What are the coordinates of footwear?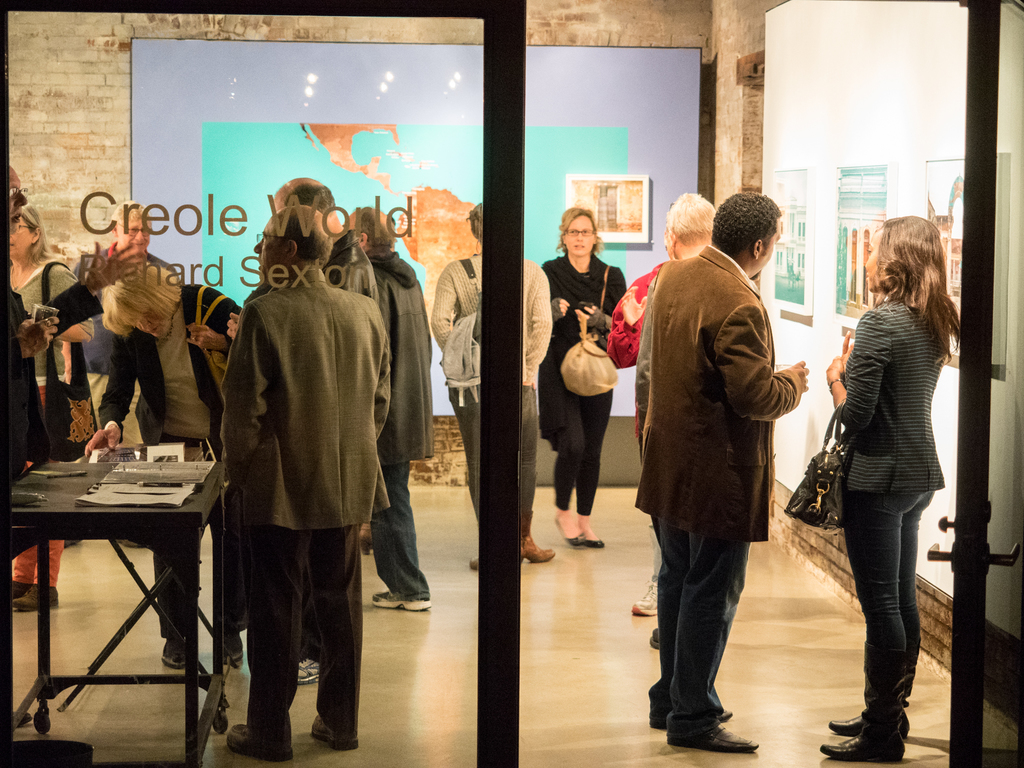
[648,625,659,648].
